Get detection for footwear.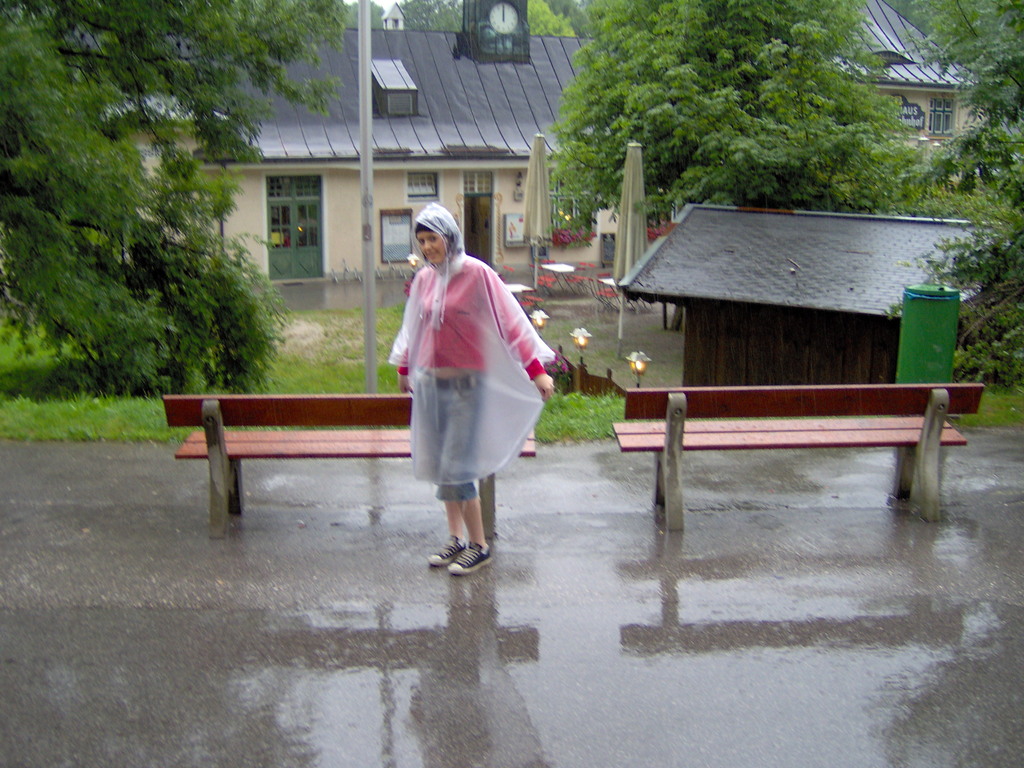
Detection: pyautogui.locateOnScreen(428, 536, 470, 568).
